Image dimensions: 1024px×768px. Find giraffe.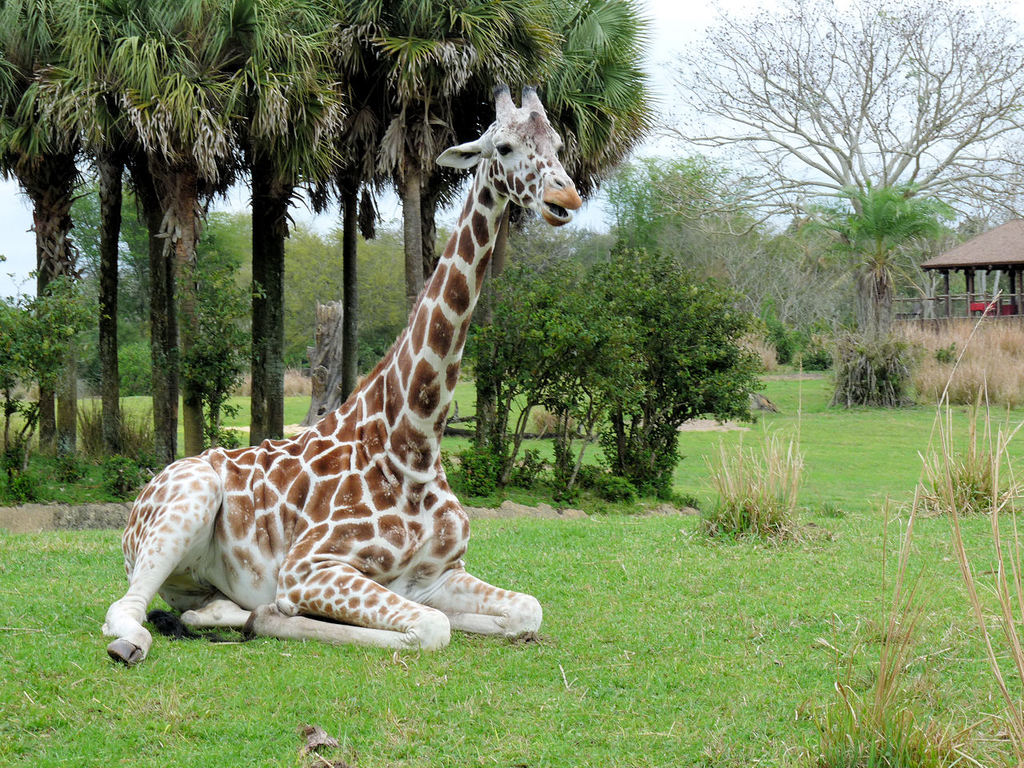
<box>128,107,570,712</box>.
